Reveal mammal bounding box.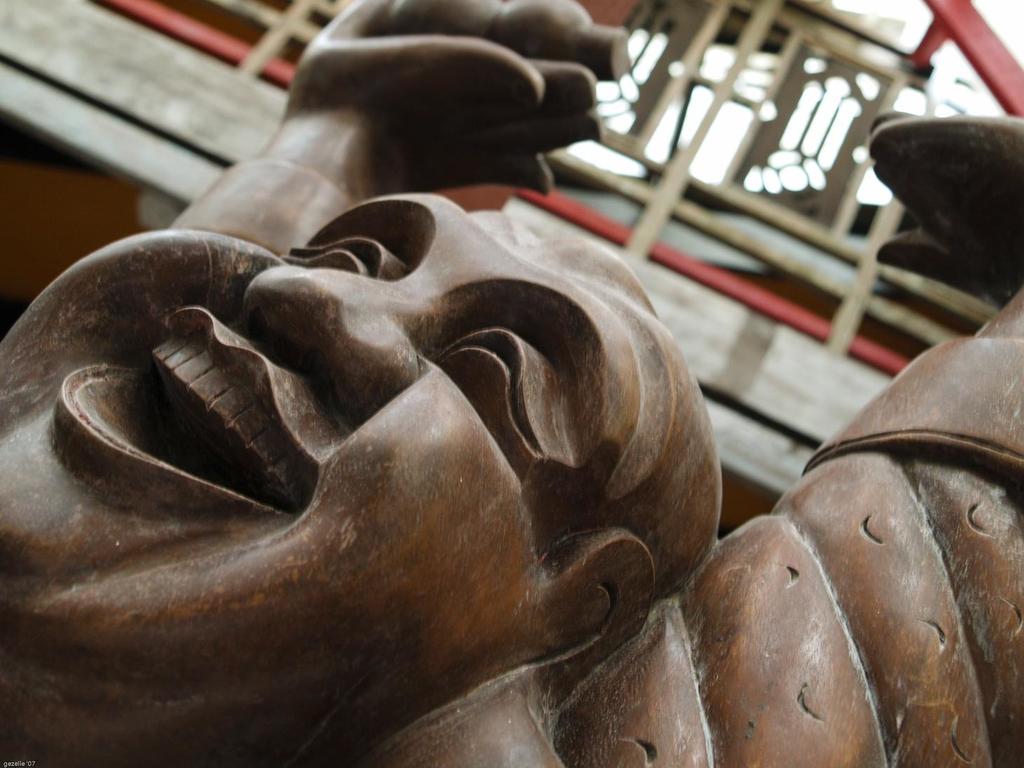
Revealed: bbox=(0, 0, 1020, 767).
